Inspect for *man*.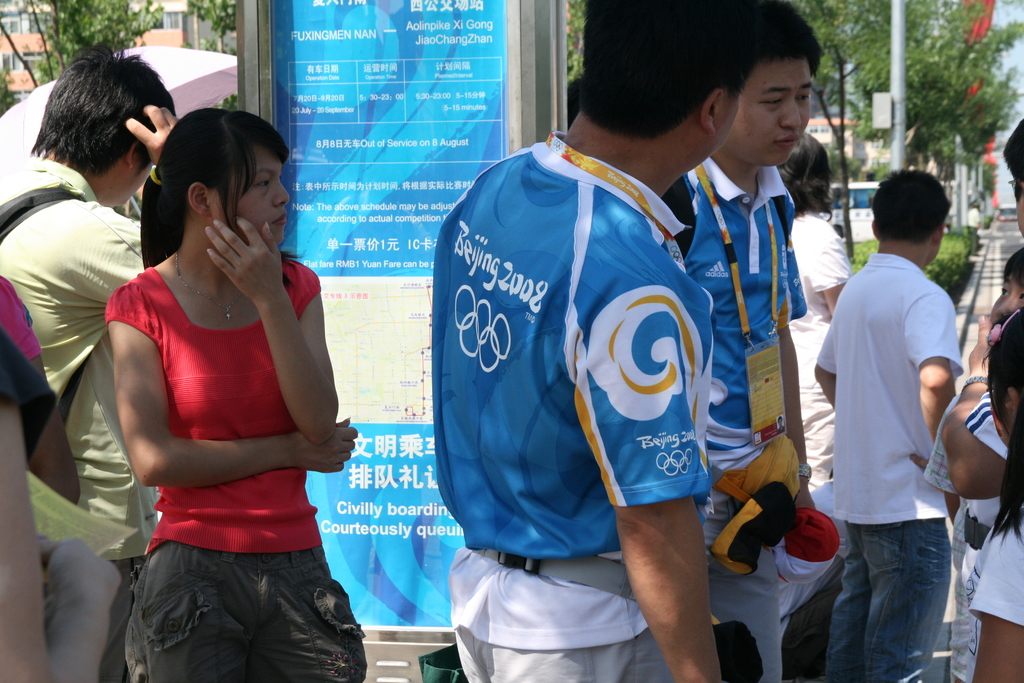
Inspection: (808, 143, 986, 677).
